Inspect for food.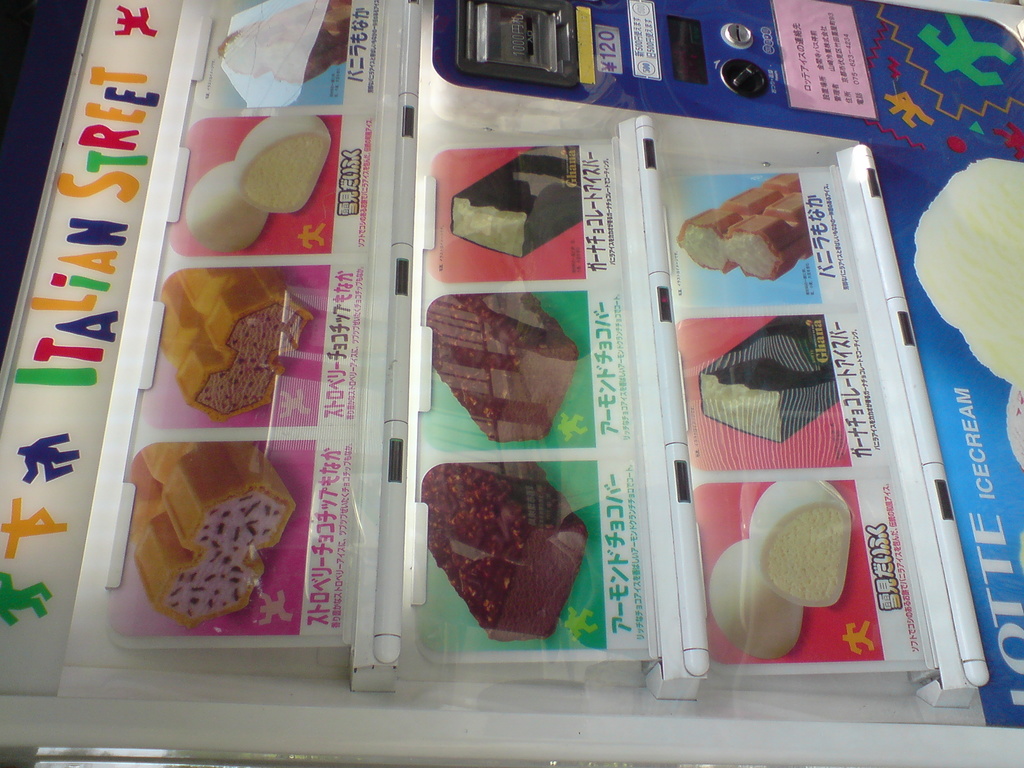
Inspection: locate(186, 161, 268, 248).
